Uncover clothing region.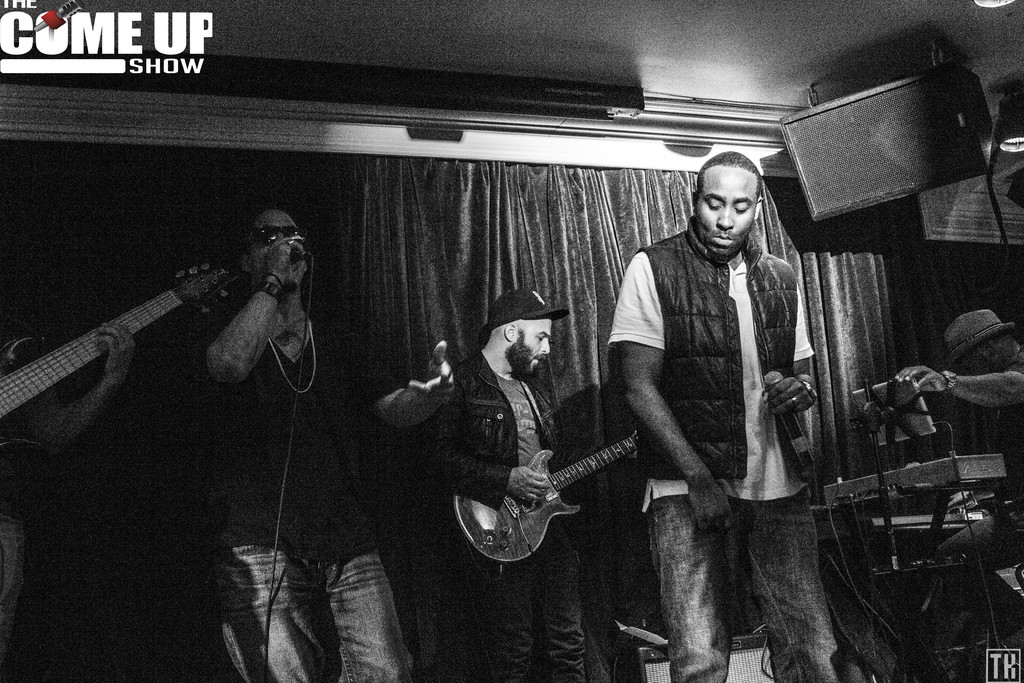
Uncovered: Rect(612, 210, 851, 682).
